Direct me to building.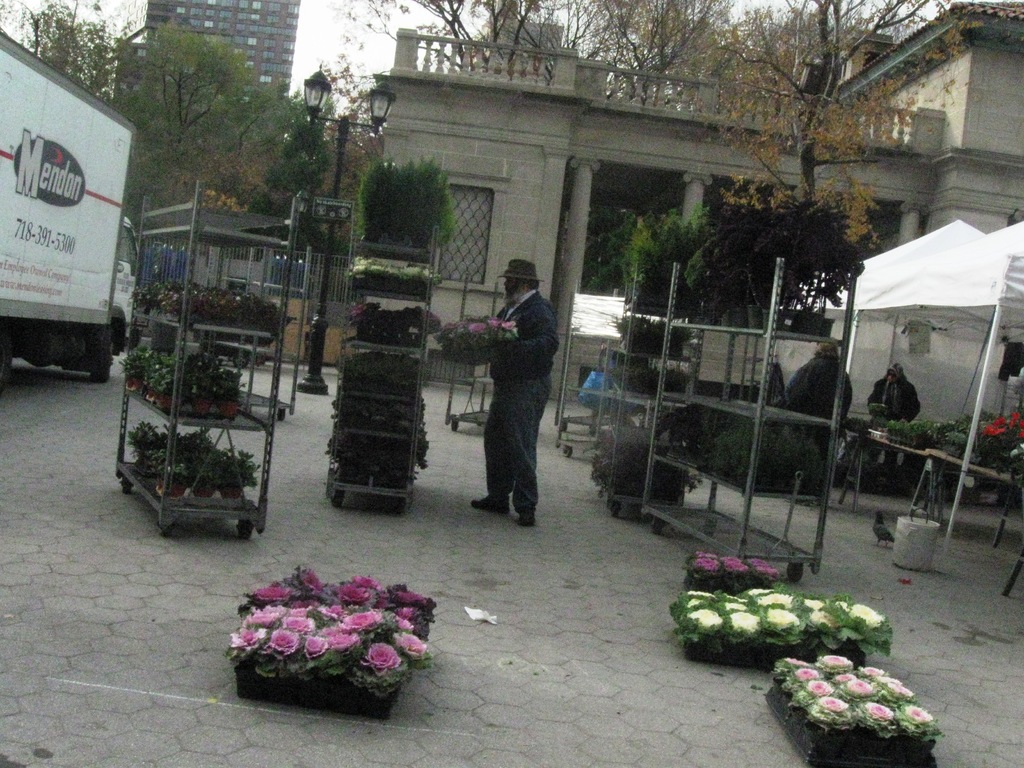
Direction: bbox=[104, 0, 300, 144].
